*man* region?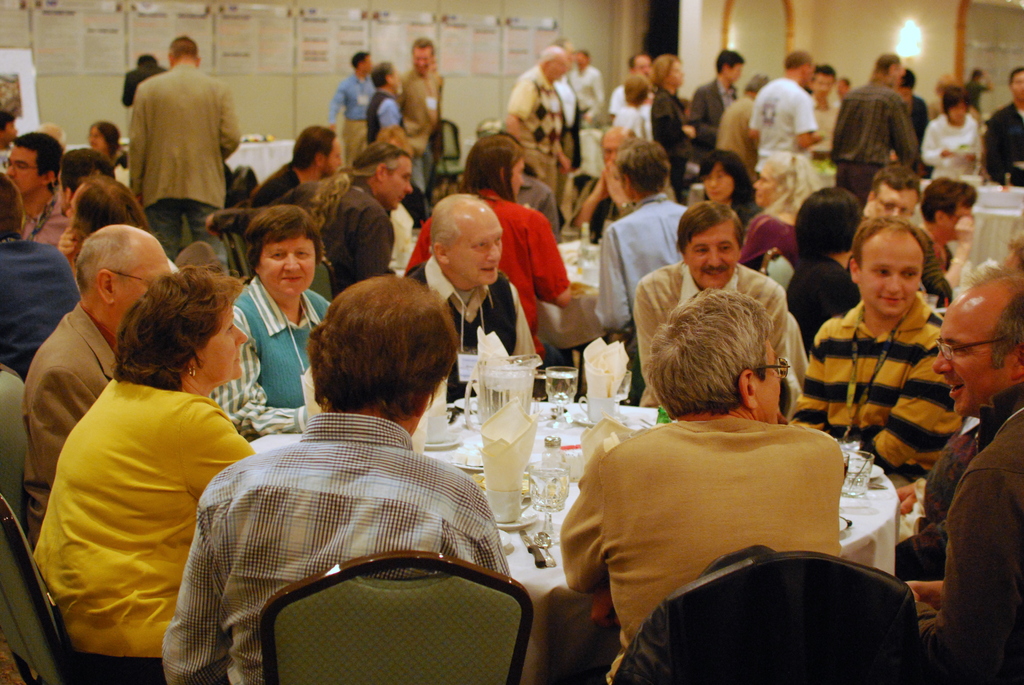
box=[783, 216, 960, 494]
